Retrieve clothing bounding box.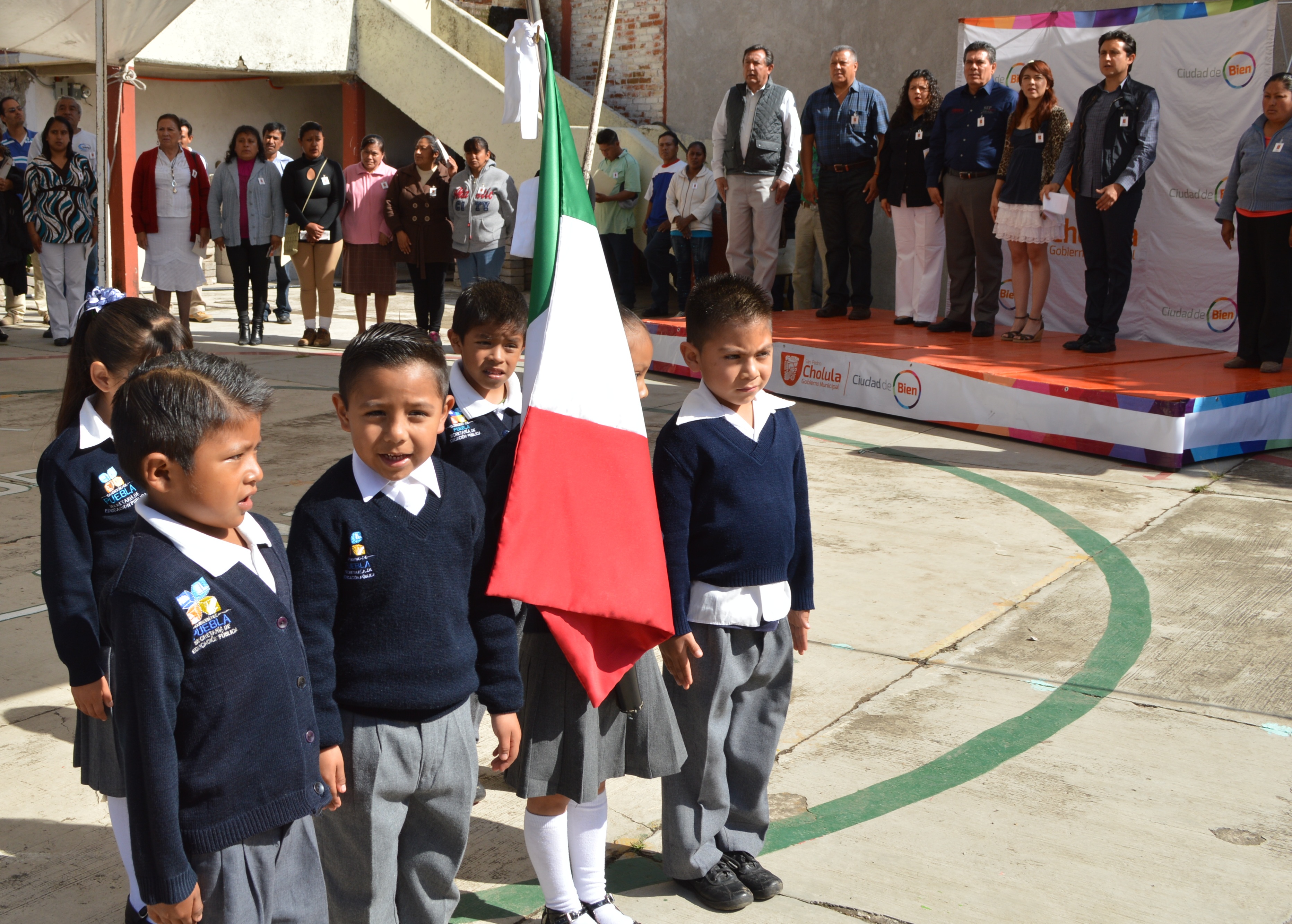
Bounding box: box(1, 42, 12, 107).
